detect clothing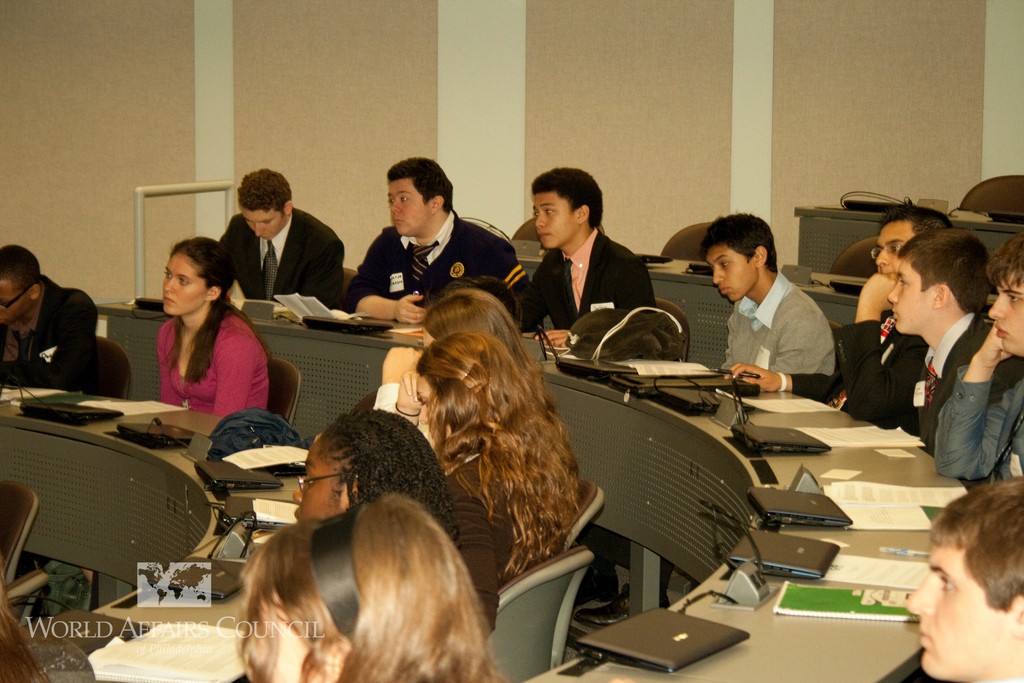
<bbox>206, 406, 319, 466</bbox>
